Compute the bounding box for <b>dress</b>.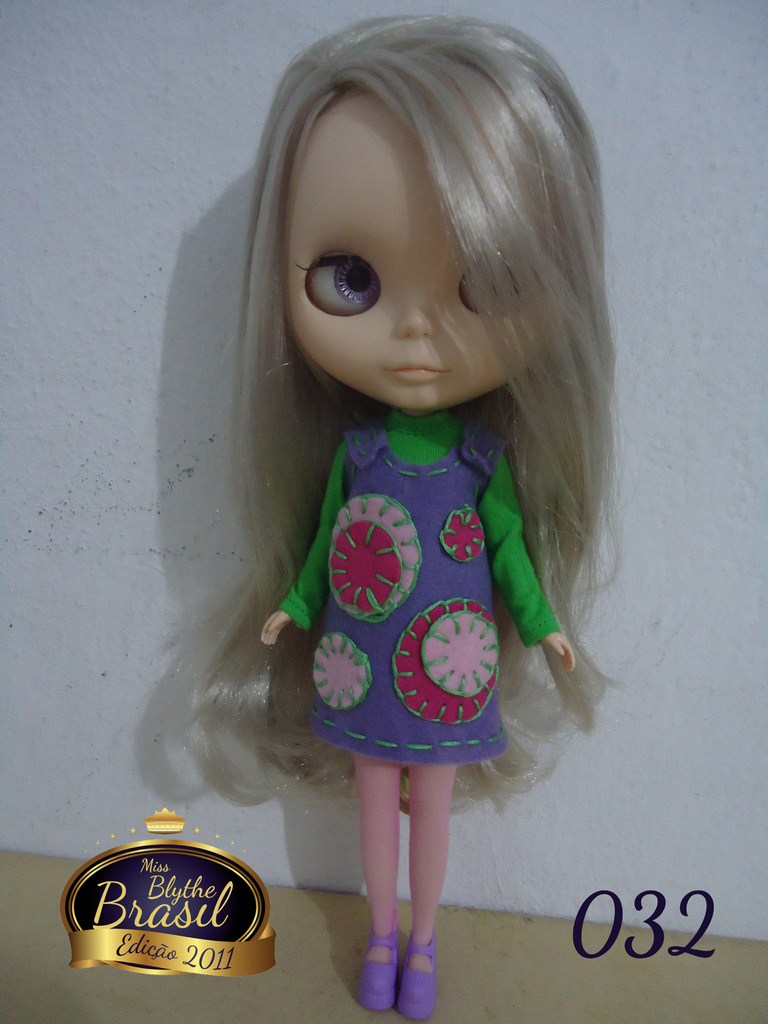
x1=275 y1=415 x2=567 y2=762.
